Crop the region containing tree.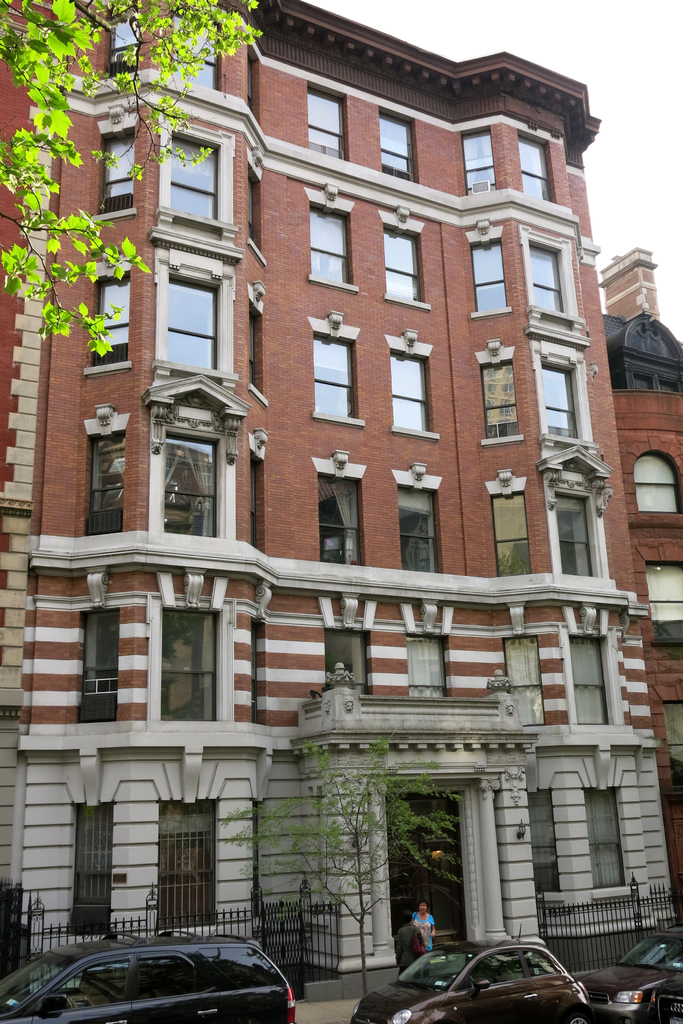
Crop region: select_region(0, 0, 264, 357).
